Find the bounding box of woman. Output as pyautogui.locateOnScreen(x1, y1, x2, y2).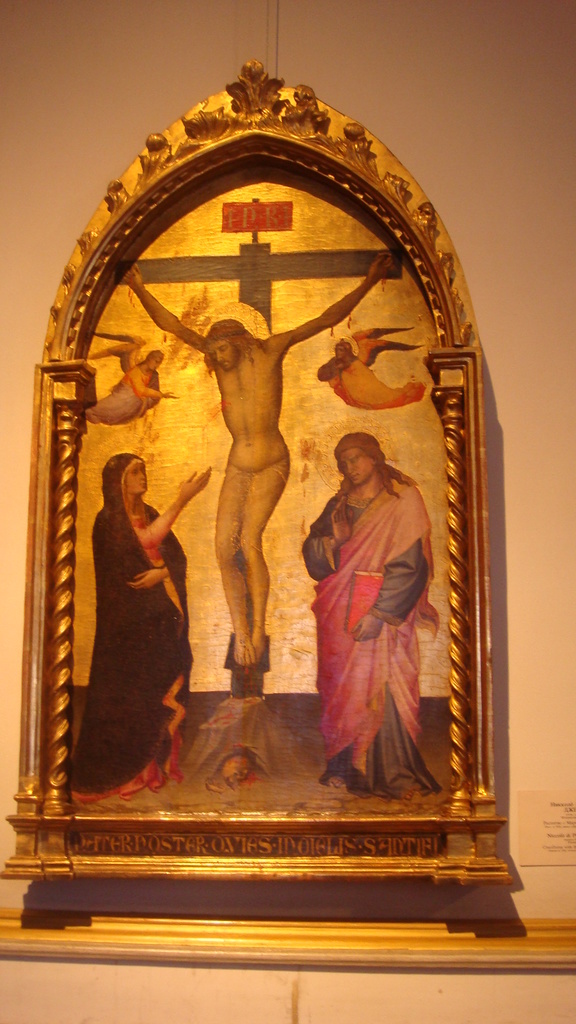
pyautogui.locateOnScreen(294, 424, 451, 806).
